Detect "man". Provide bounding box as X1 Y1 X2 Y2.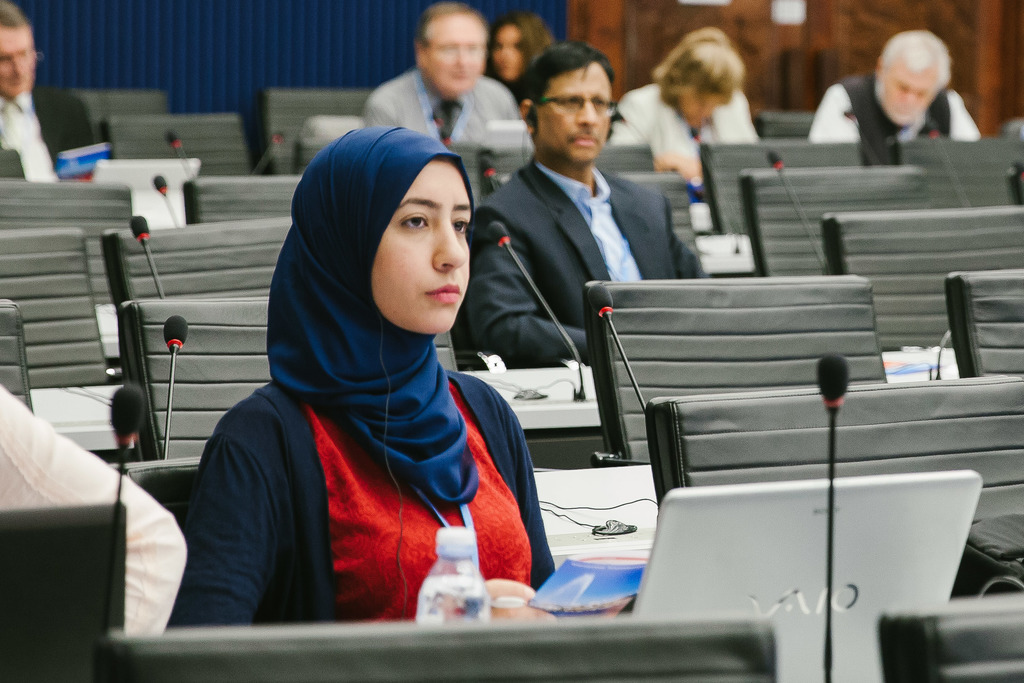
455 38 696 367.
